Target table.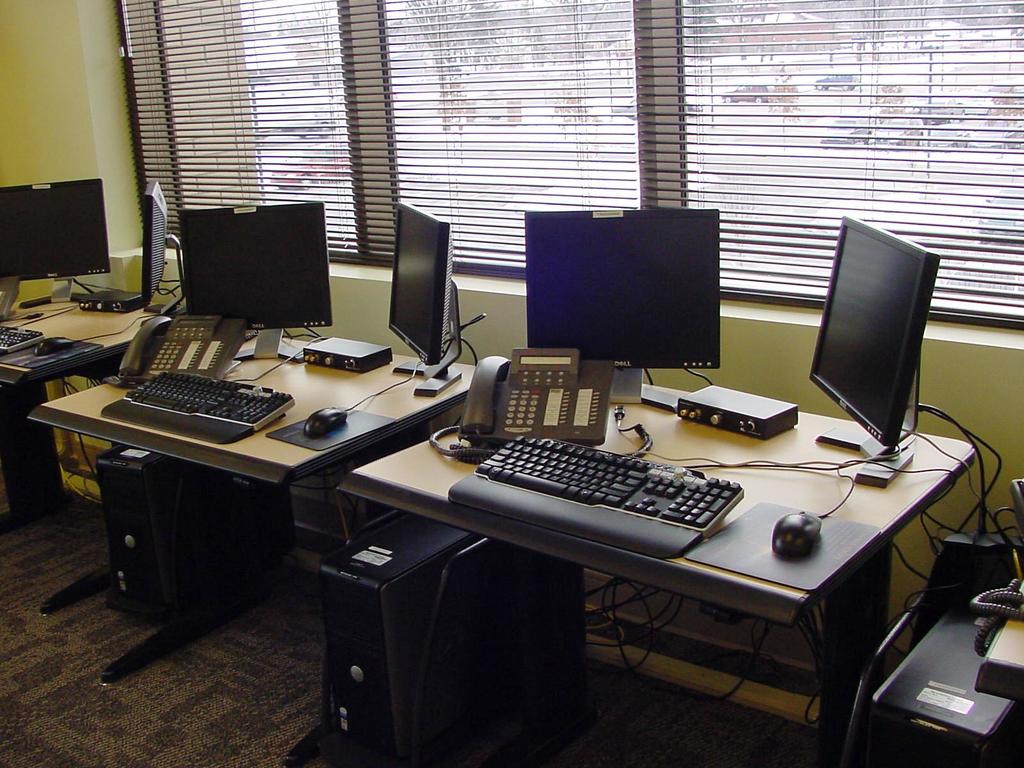
Target region: {"x1": 20, "y1": 335, "x2": 486, "y2": 767}.
